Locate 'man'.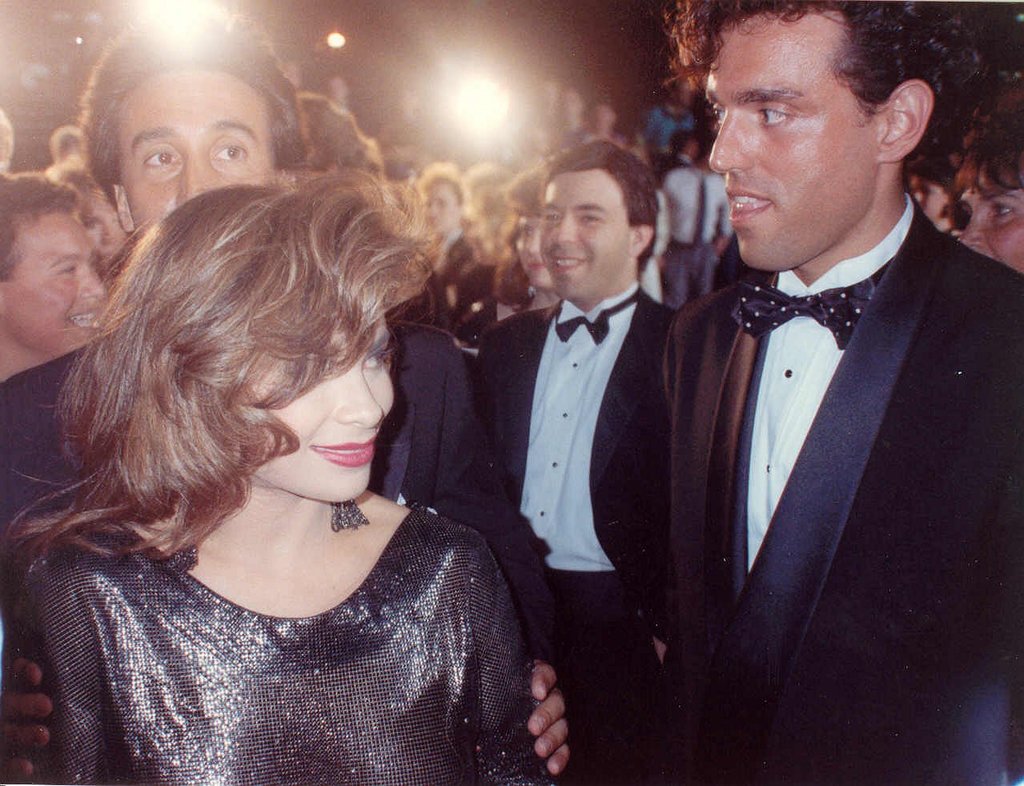
Bounding box: (x1=468, y1=134, x2=700, y2=785).
